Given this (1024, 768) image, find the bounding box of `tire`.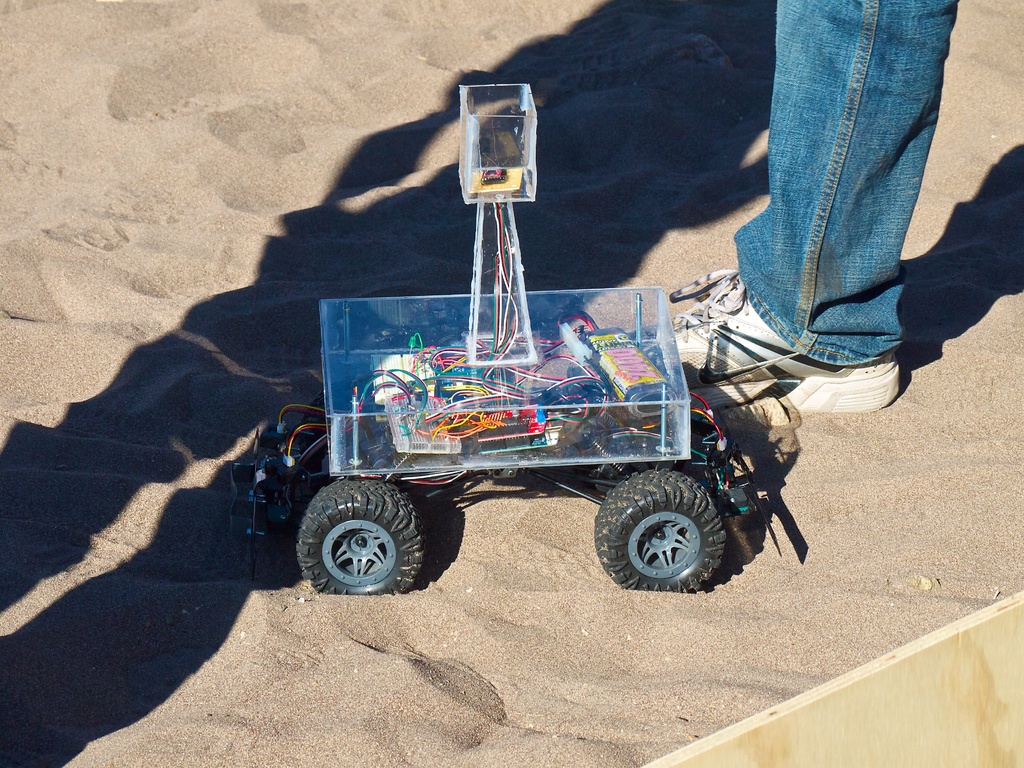
[x1=595, y1=469, x2=727, y2=592].
